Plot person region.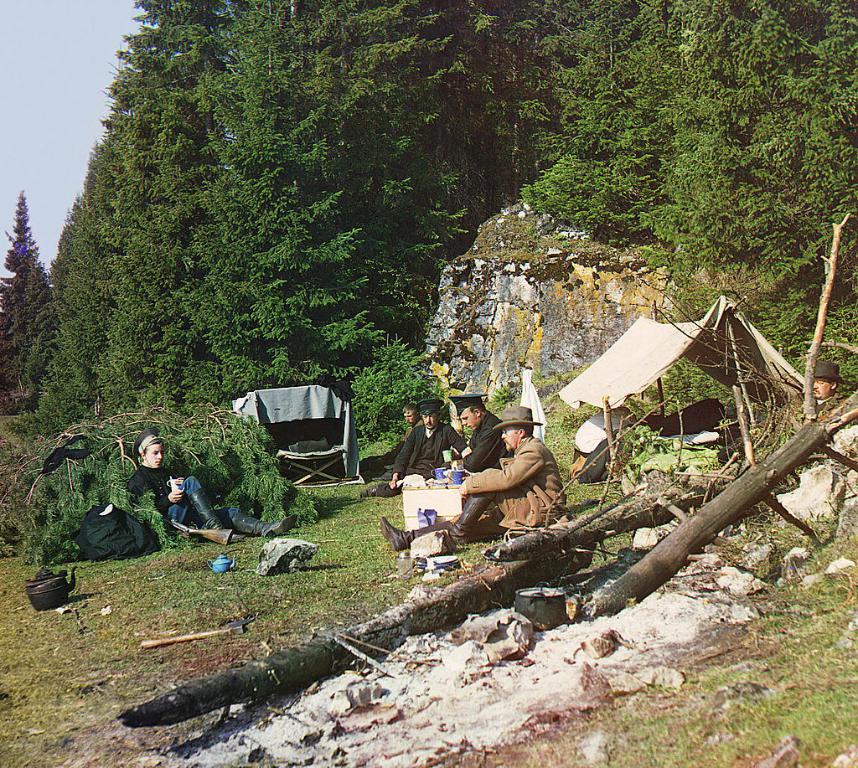
Plotted at 357:399:470:497.
